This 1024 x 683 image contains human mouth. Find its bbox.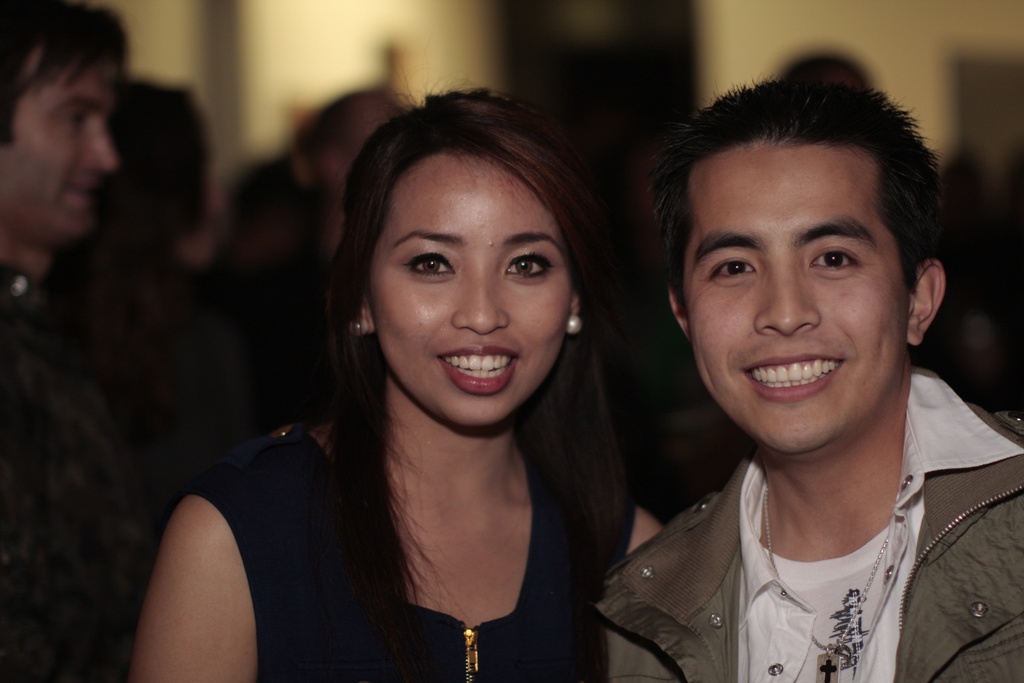
left=437, top=347, right=520, bottom=395.
